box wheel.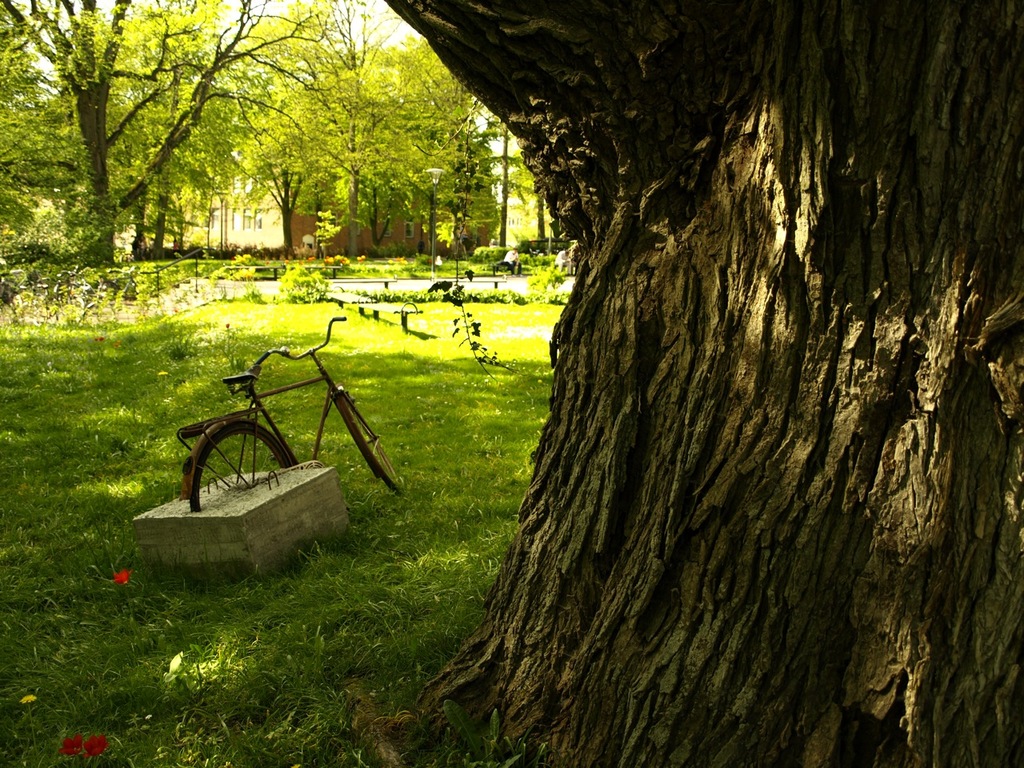
region(182, 418, 270, 508).
